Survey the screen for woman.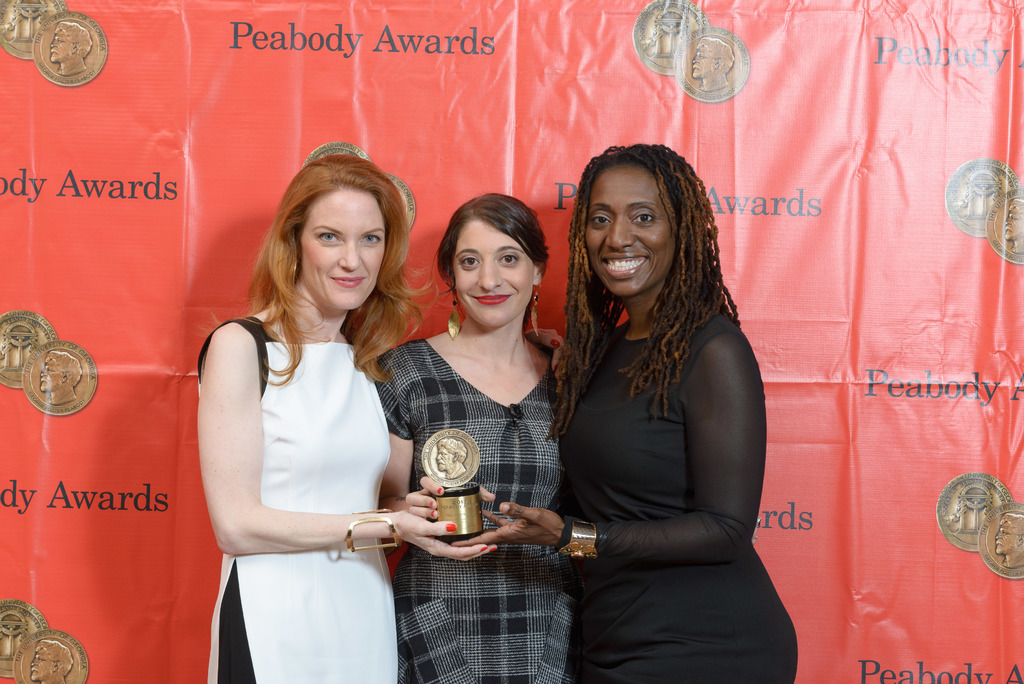
Survey found: select_region(457, 138, 794, 683).
